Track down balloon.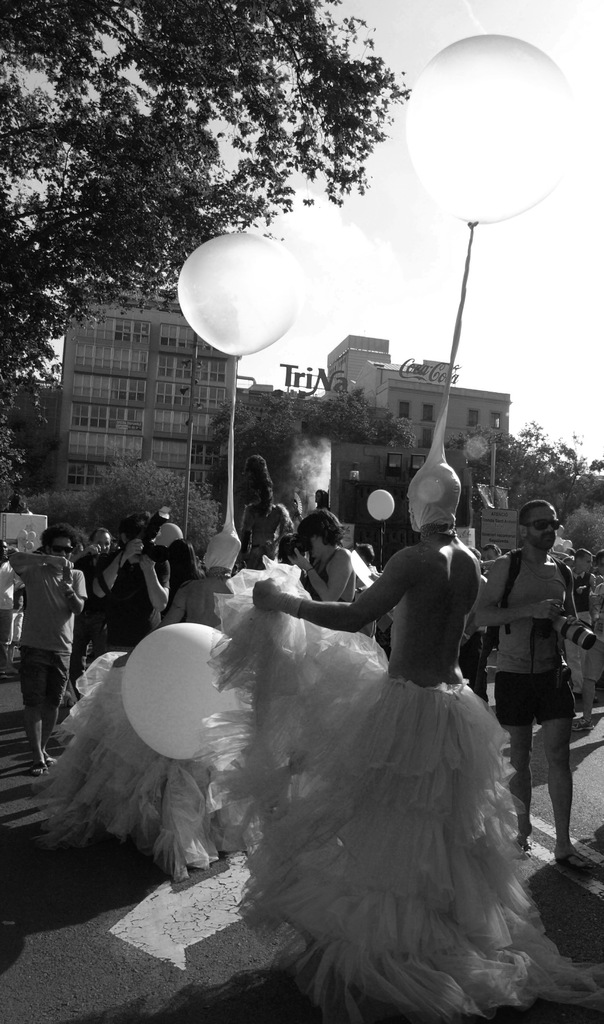
Tracked to 177 230 303 361.
